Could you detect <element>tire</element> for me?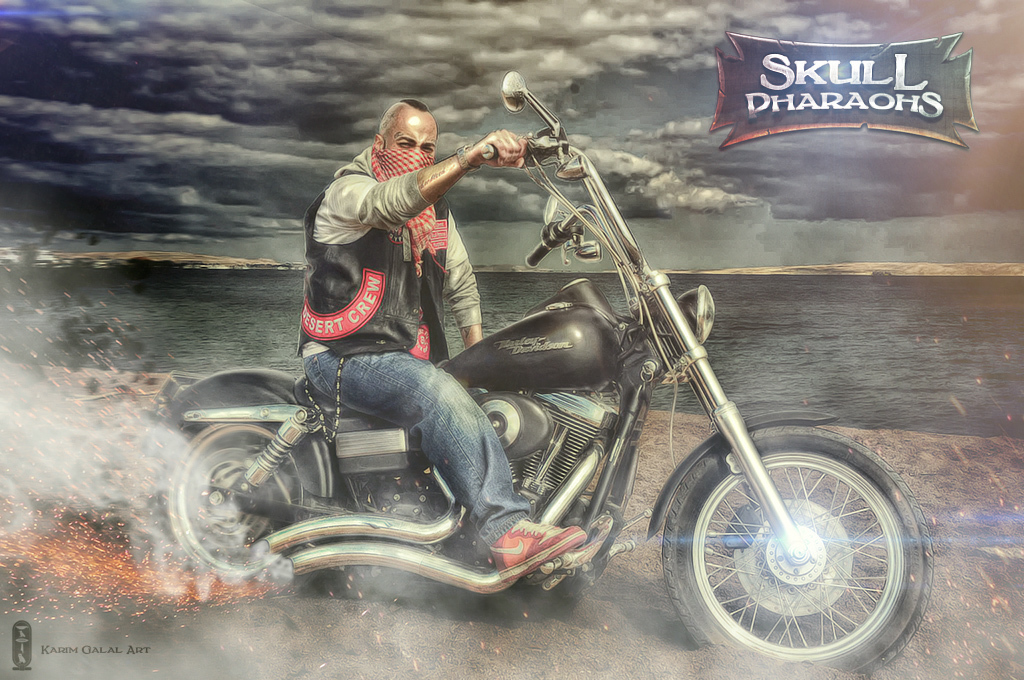
Detection result: [x1=142, y1=422, x2=330, y2=587].
